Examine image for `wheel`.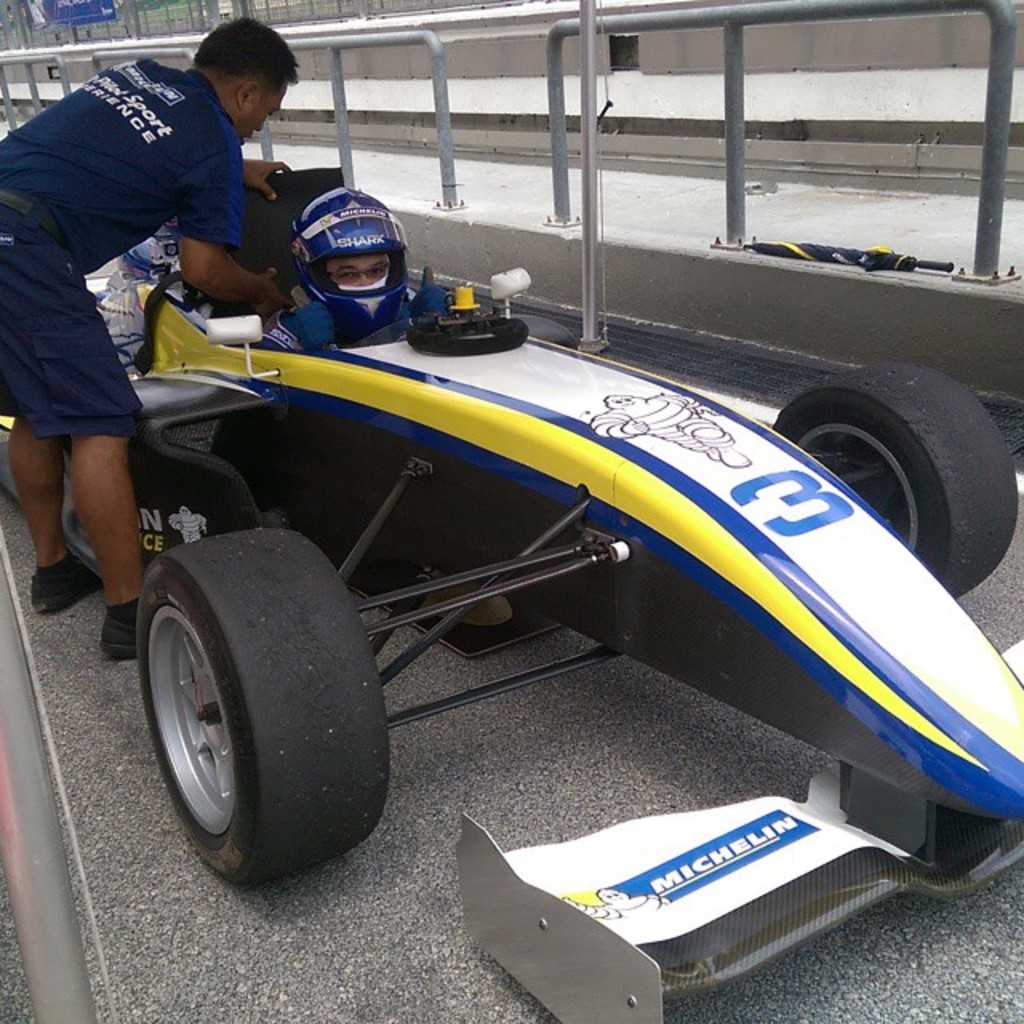
Examination result: <box>125,538,376,874</box>.
